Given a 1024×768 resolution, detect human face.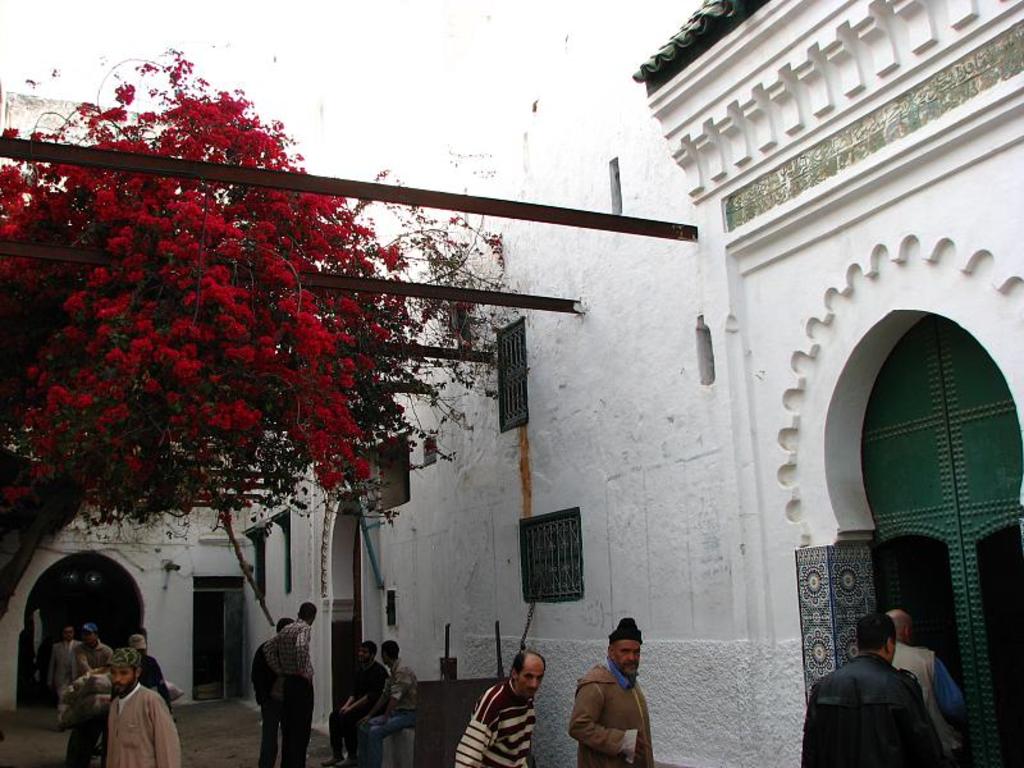
<bbox>518, 662, 544, 698</bbox>.
